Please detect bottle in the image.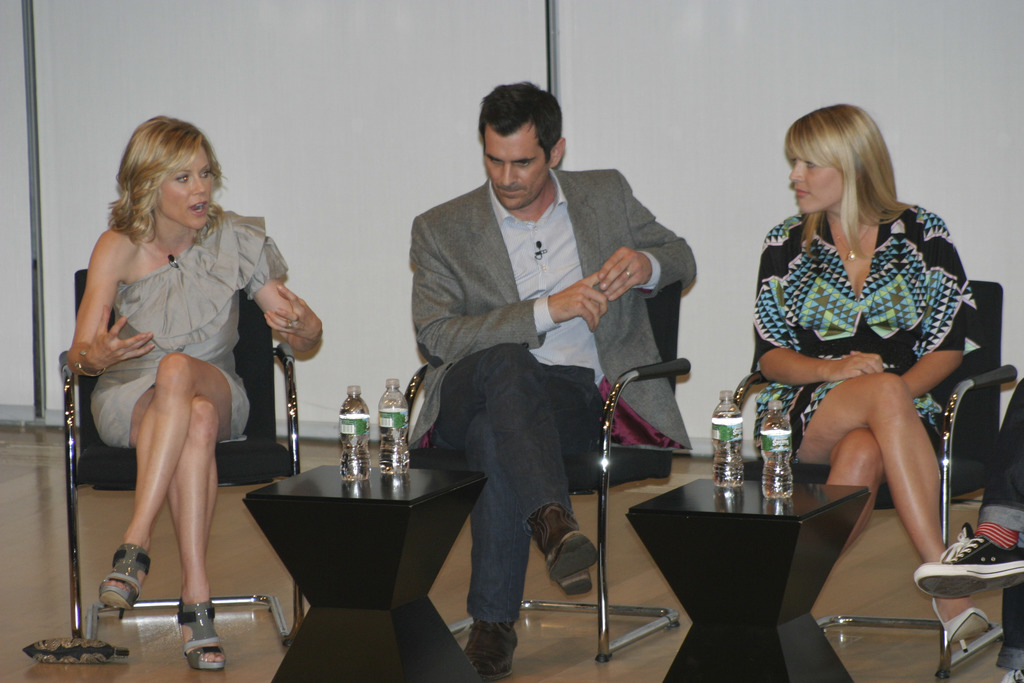
(757, 401, 792, 495).
